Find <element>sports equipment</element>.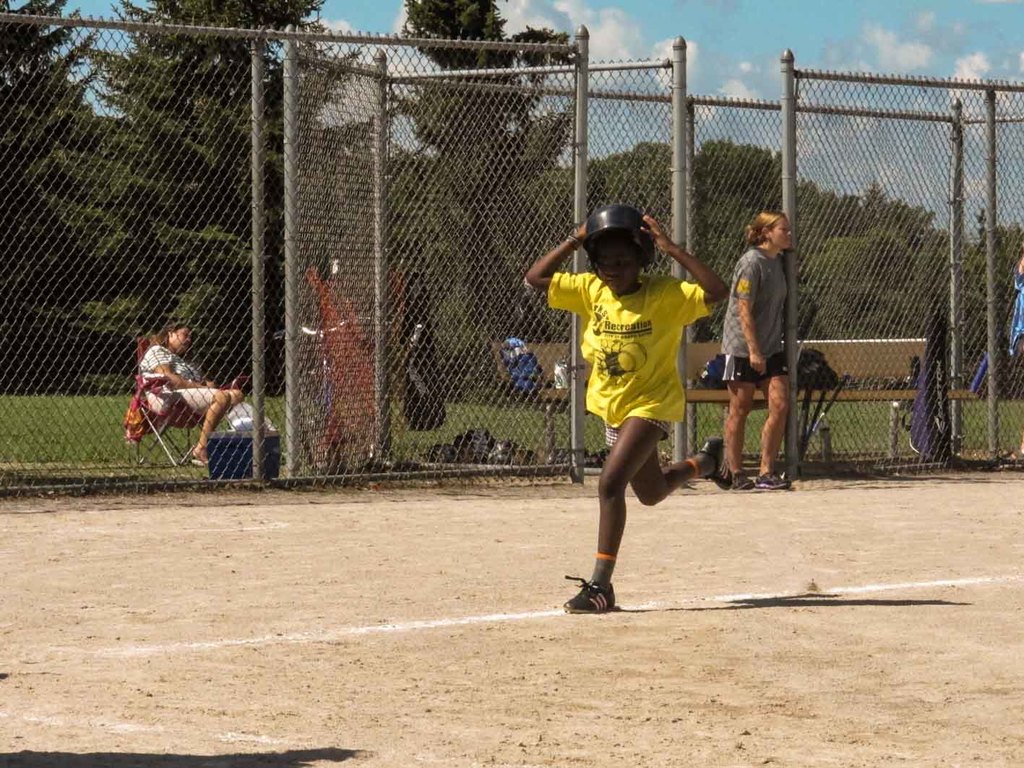
<box>757,472,791,488</box>.
